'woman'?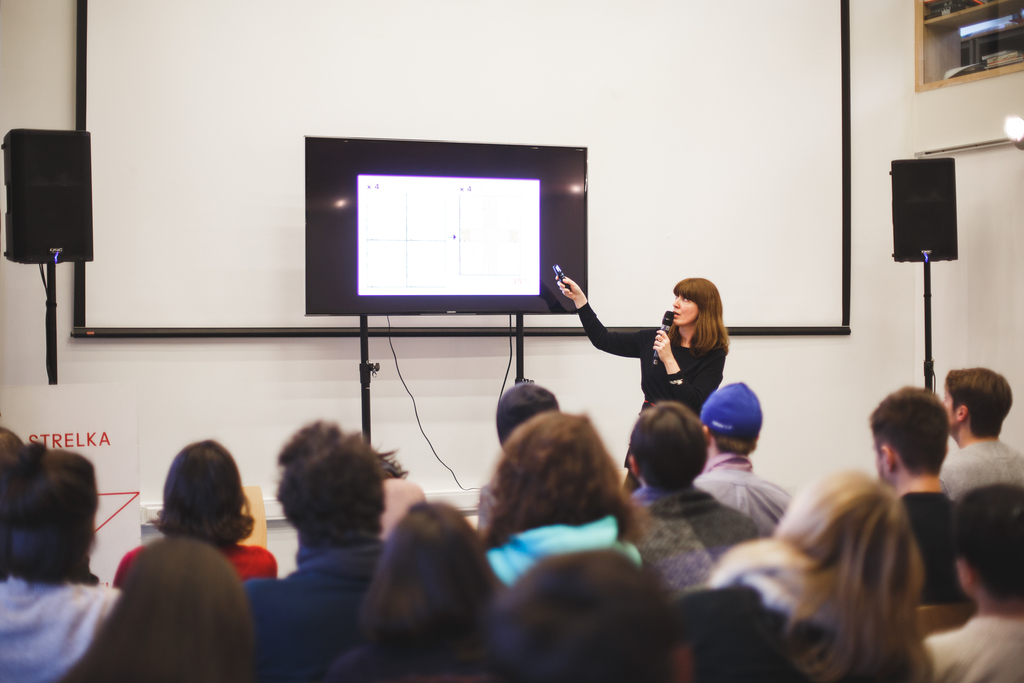
bbox=(324, 502, 503, 682)
